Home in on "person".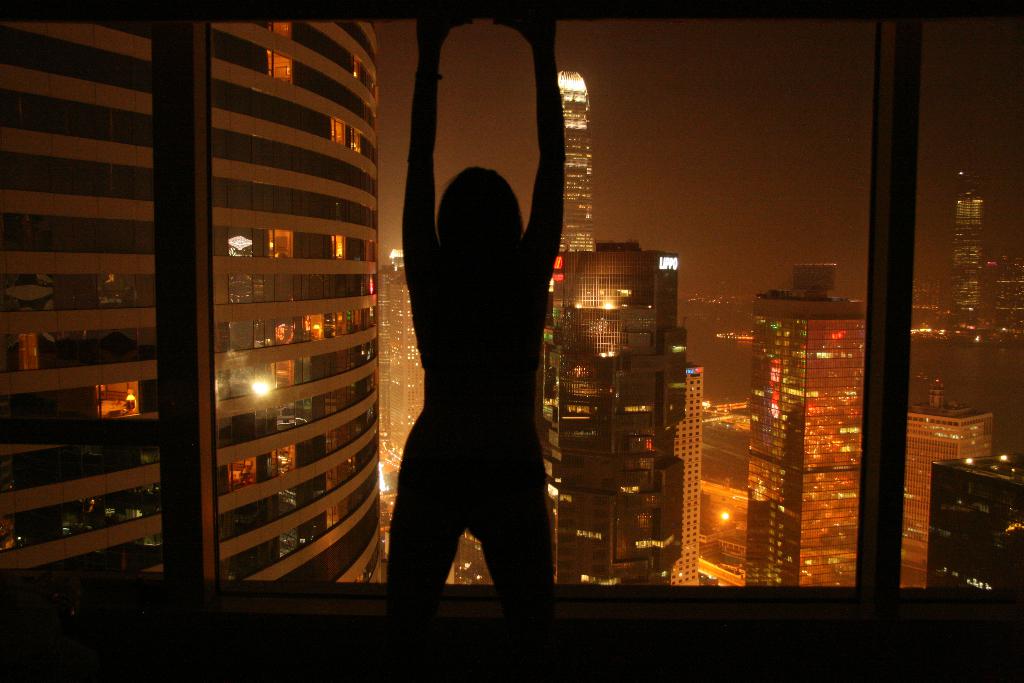
Homed in at select_region(380, 11, 566, 591).
